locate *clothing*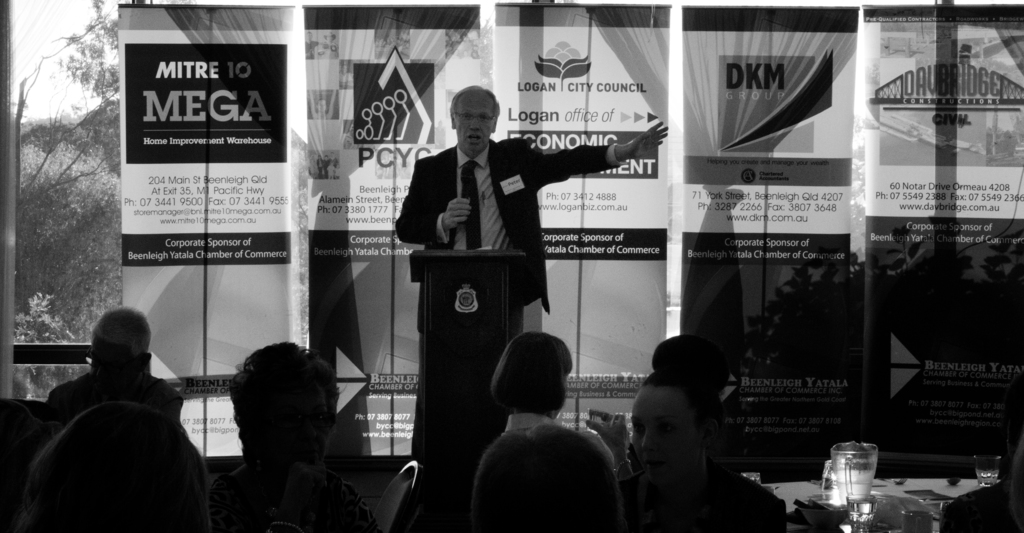
box=[38, 371, 186, 439]
